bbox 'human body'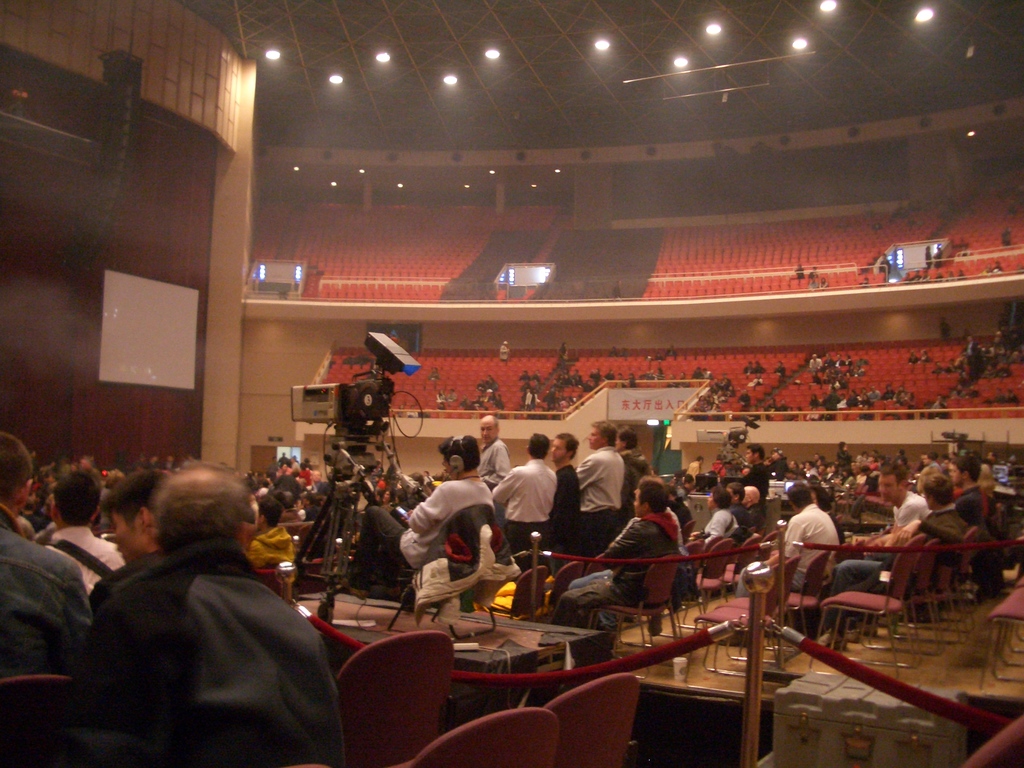
(344, 470, 492, 574)
